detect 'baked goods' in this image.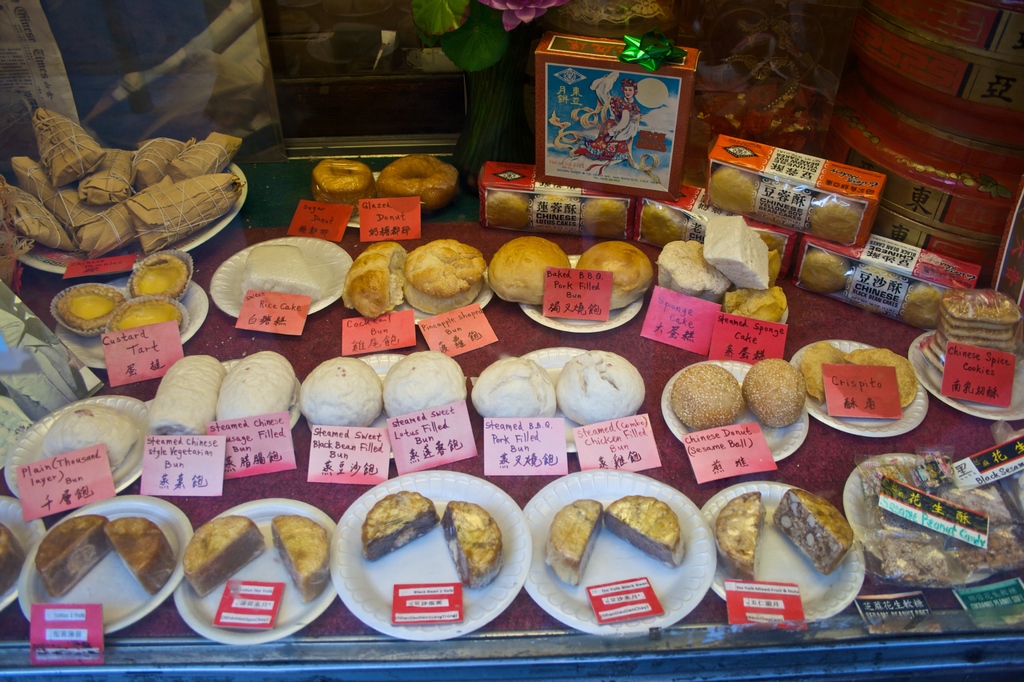
Detection: region(556, 353, 646, 426).
